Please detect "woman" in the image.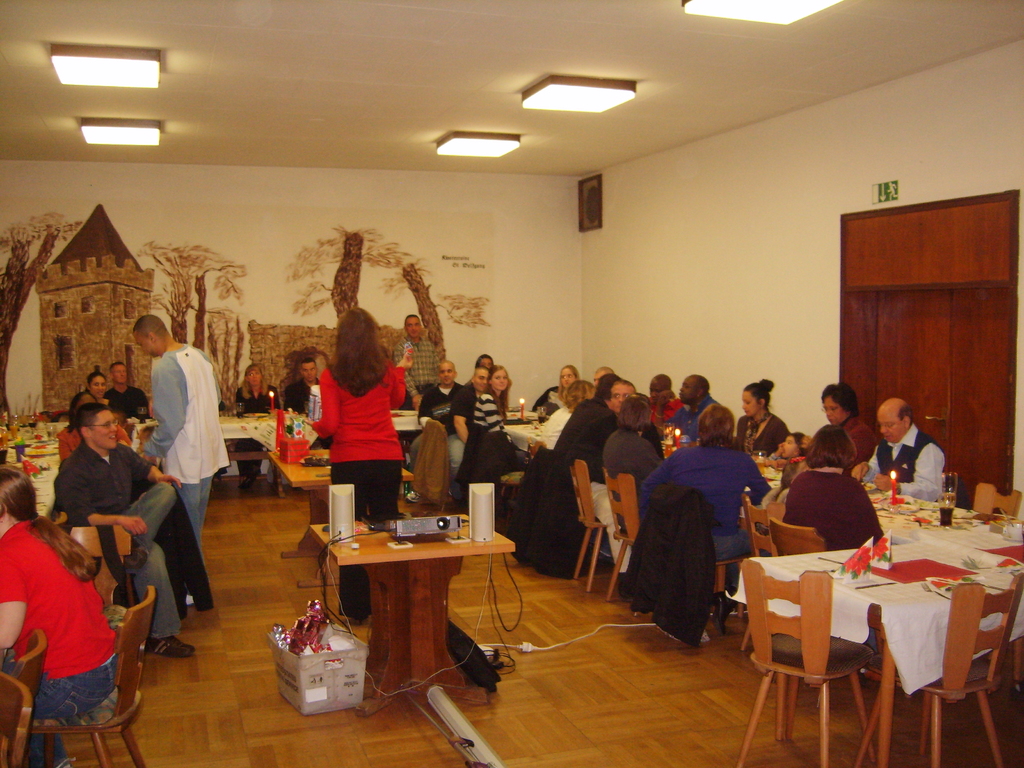
{"left": 228, "top": 361, "right": 282, "bottom": 488}.
